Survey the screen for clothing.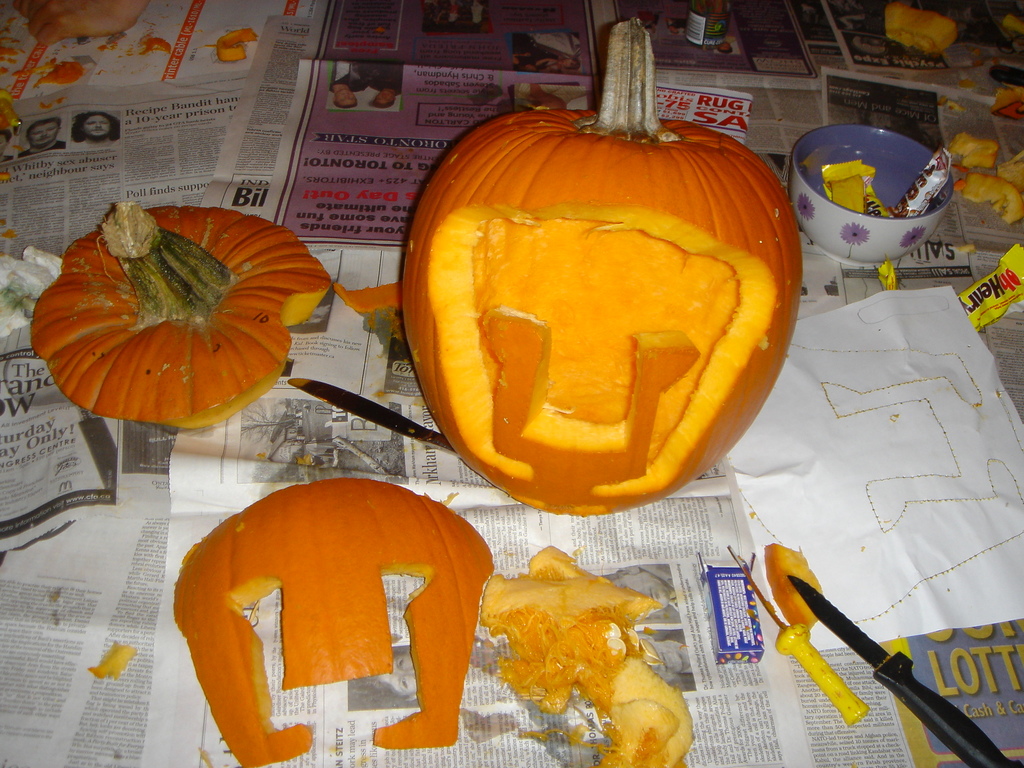
Survey found: box(367, 61, 400, 95).
